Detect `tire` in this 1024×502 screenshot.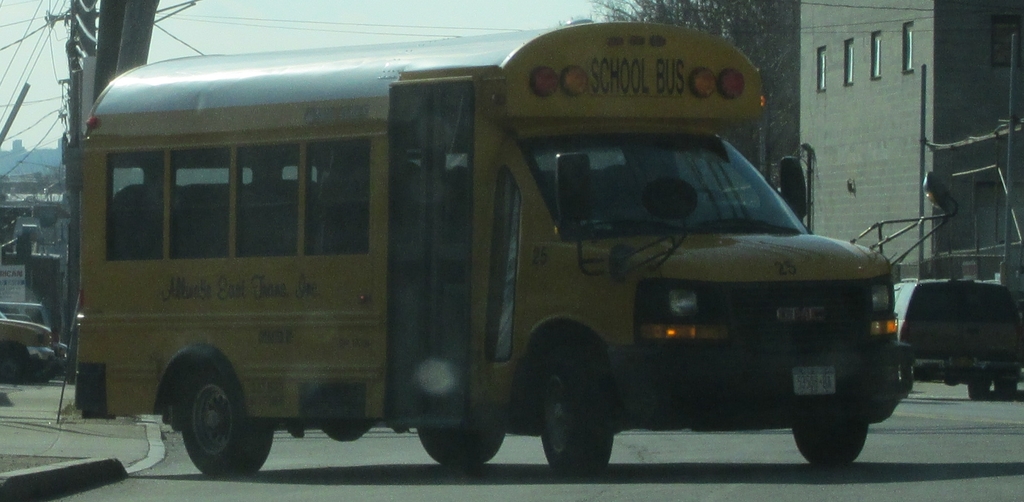
Detection: l=0, t=346, r=22, b=383.
